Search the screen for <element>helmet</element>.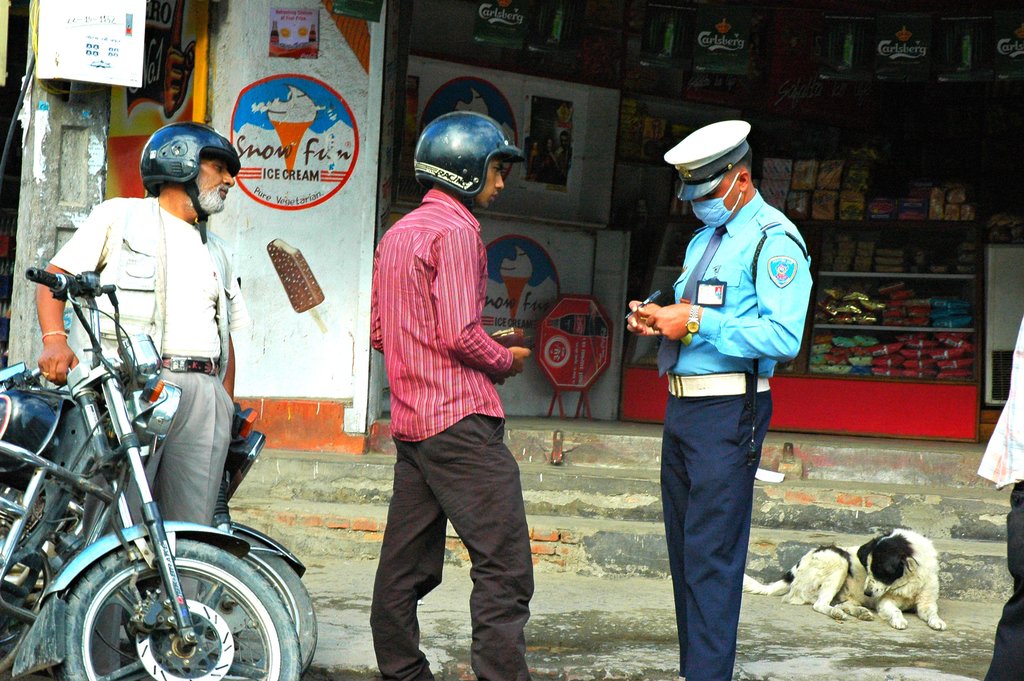
Found at box(138, 124, 244, 245).
